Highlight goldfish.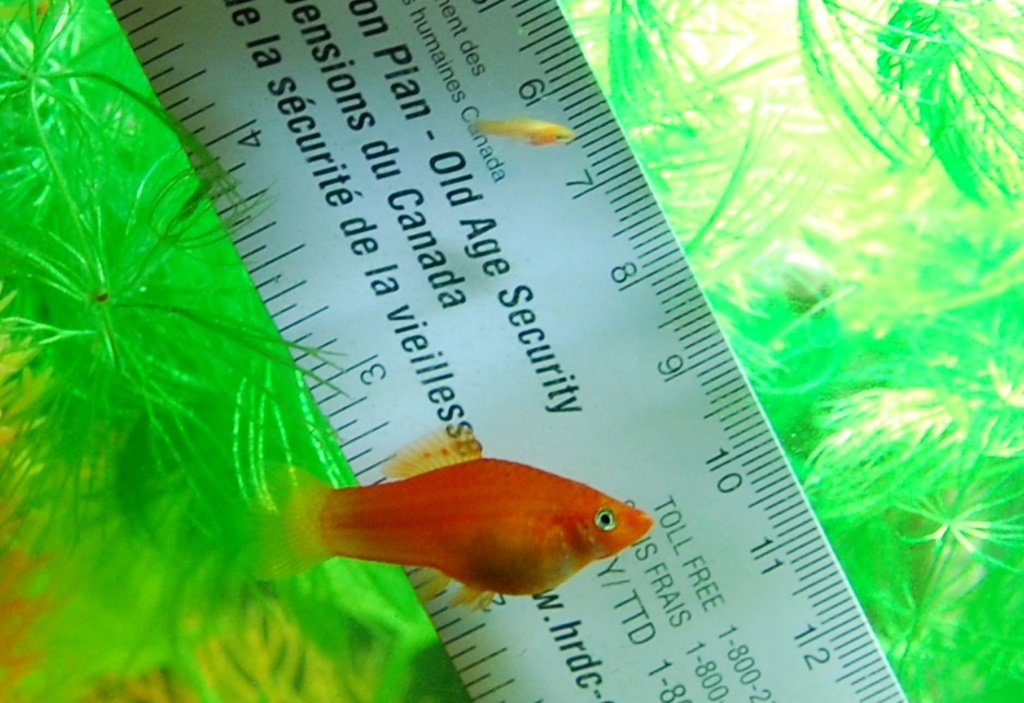
Highlighted region: rect(250, 448, 674, 615).
